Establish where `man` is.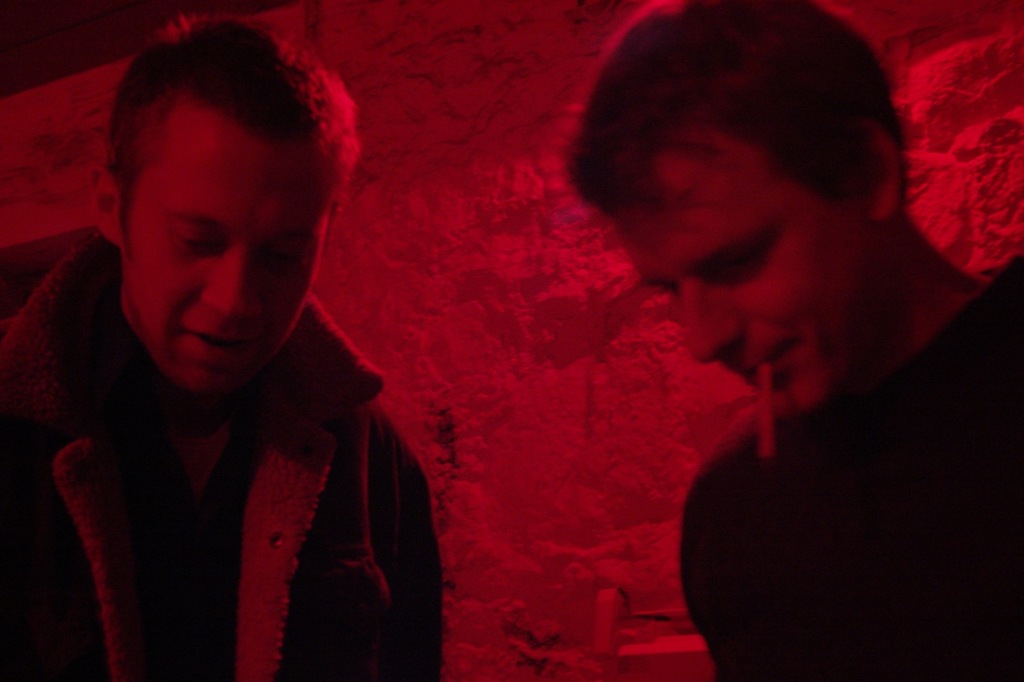
Established at crop(2, 39, 478, 673).
